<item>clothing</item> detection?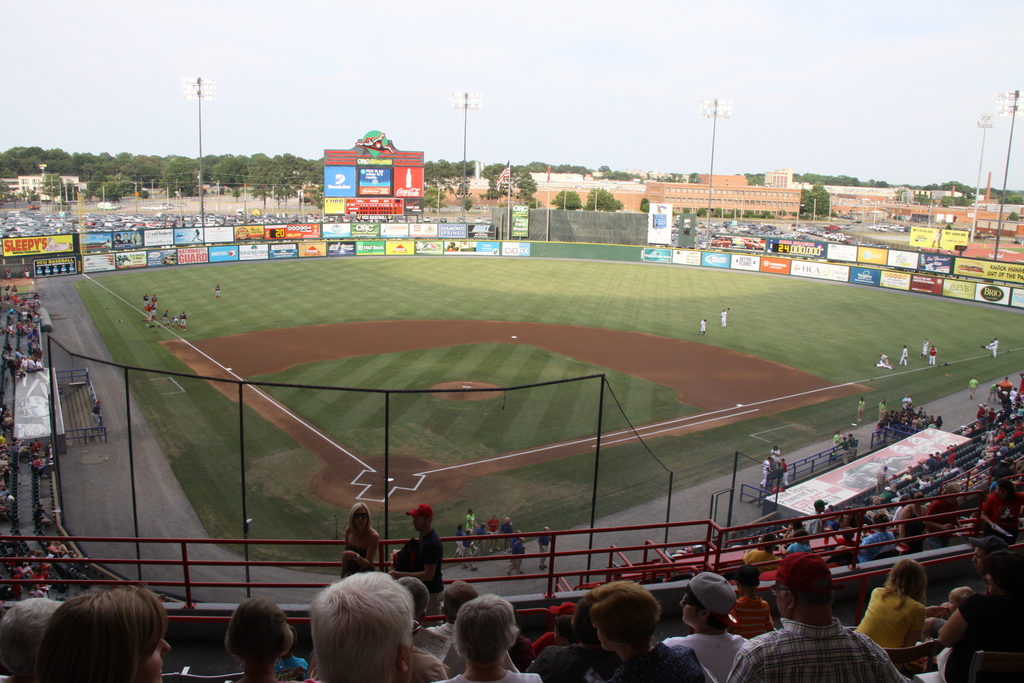
locate(344, 544, 373, 580)
